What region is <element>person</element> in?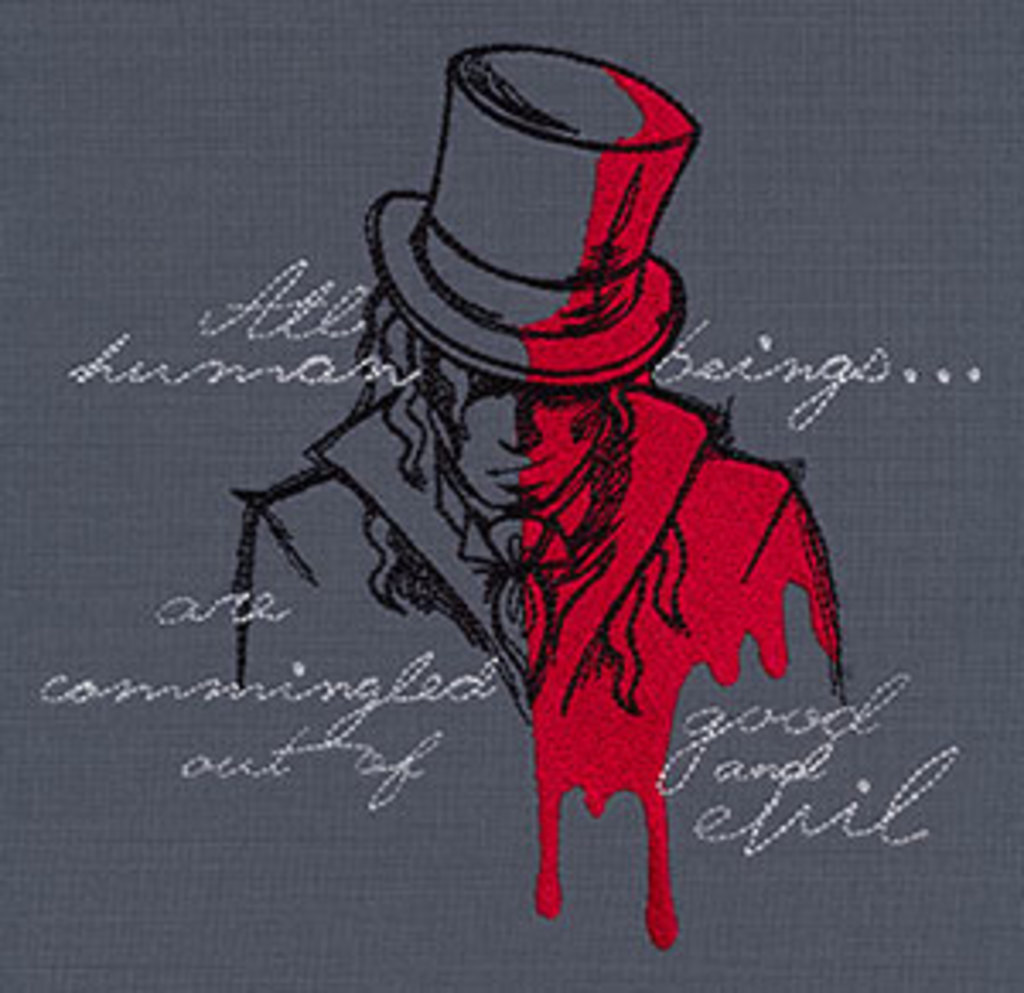
[229,78,853,932].
